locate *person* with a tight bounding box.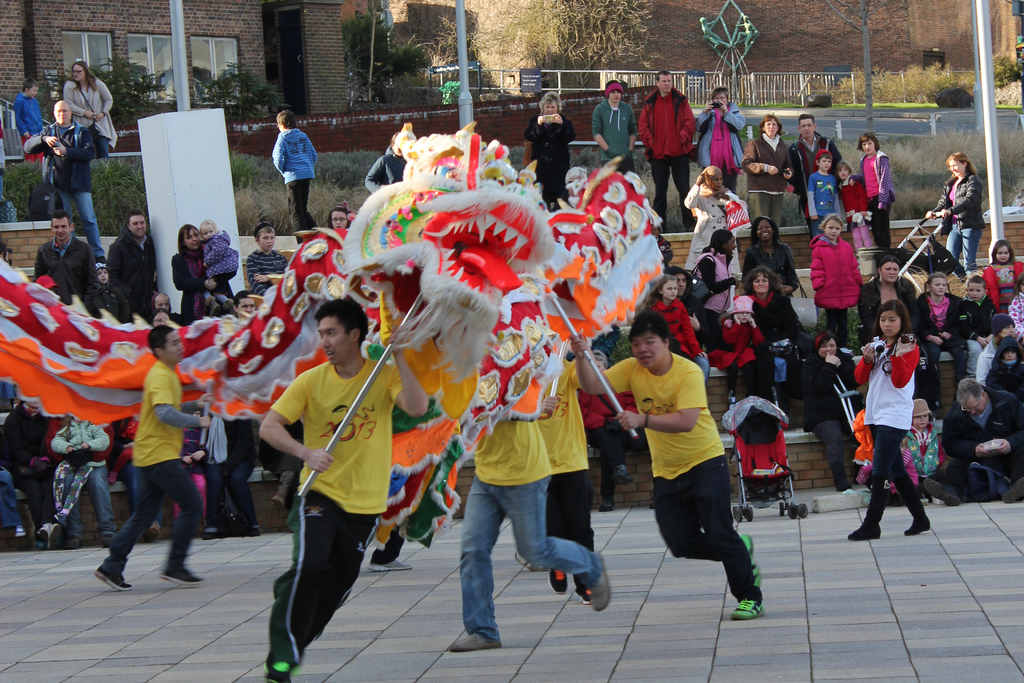
BBox(61, 53, 122, 152).
